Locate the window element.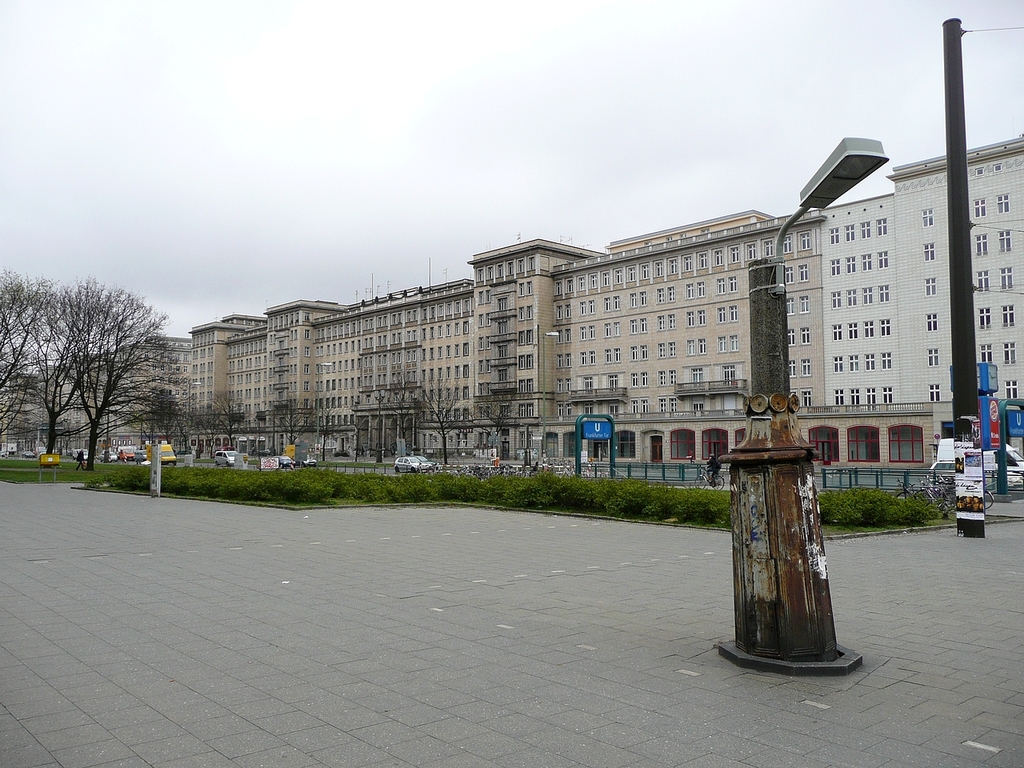
Element bbox: Rect(922, 204, 936, 224).
